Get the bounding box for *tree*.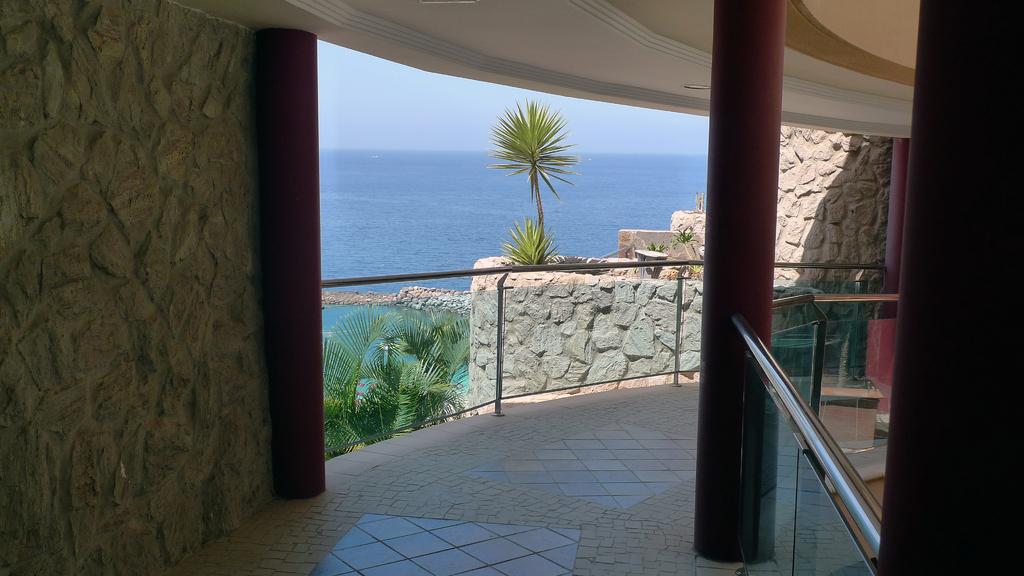
488 94 581 247.
